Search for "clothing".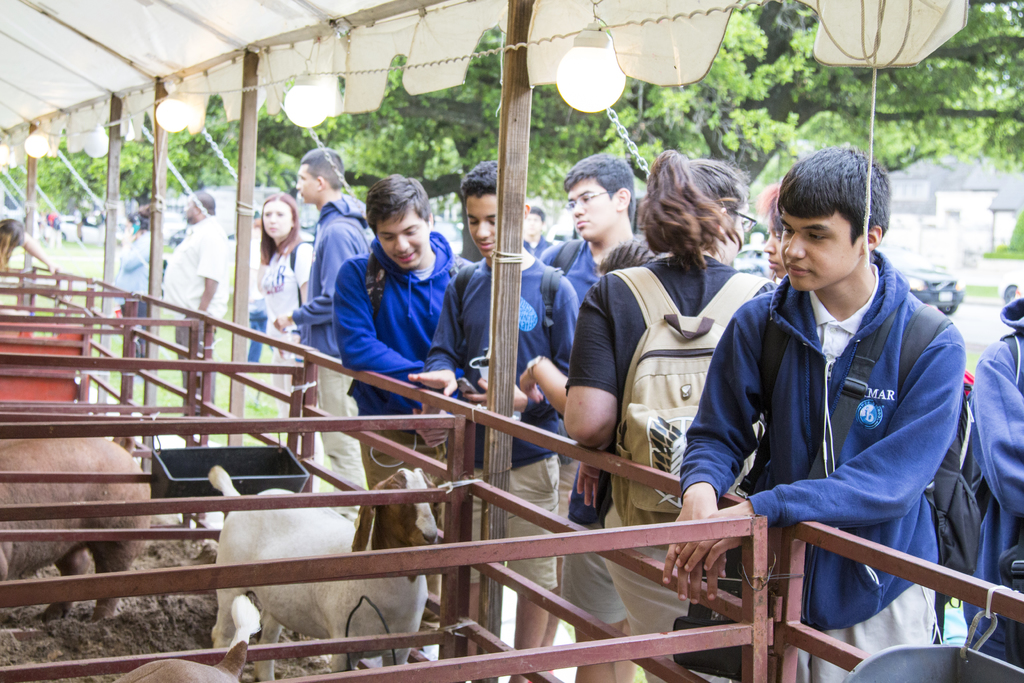
Found at region(678, 252, 966, 682).
